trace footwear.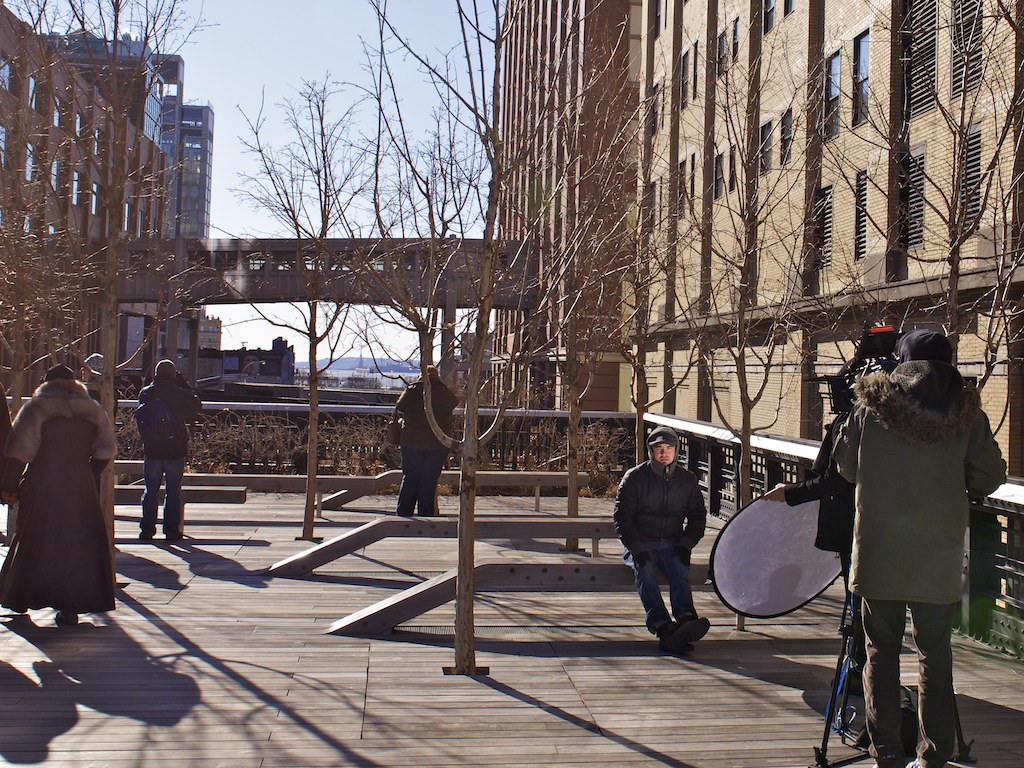
Traced to locate(678, 618, 709, 644).
